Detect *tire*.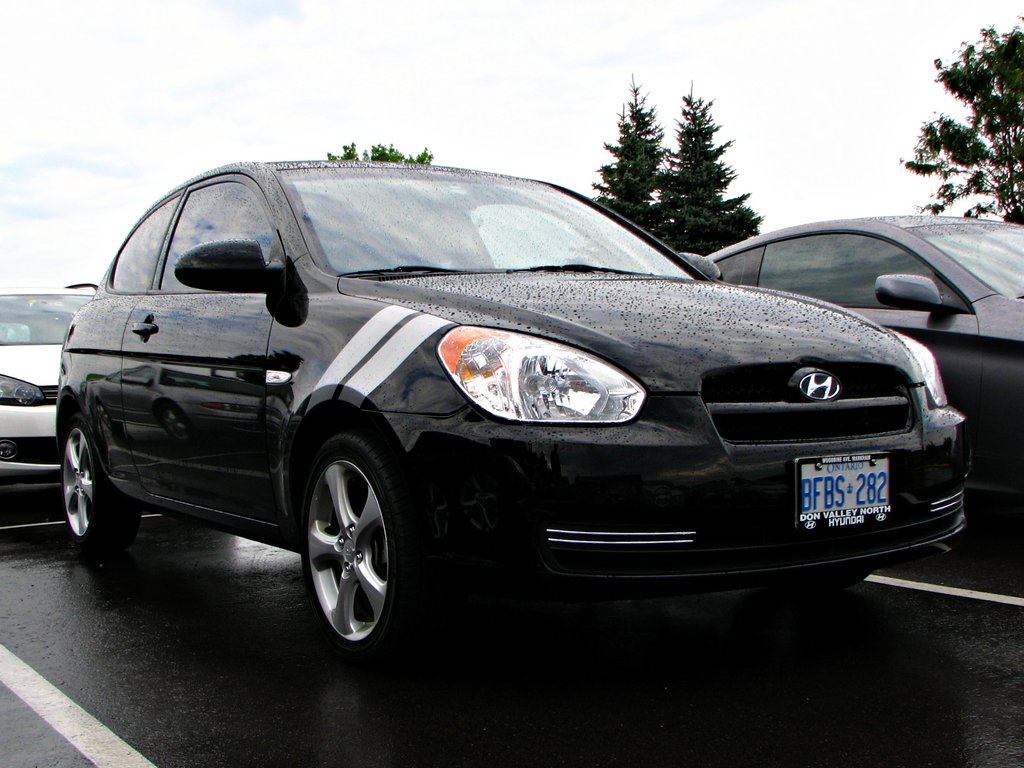
Detected at select_region(308, 445, 406, 648).
